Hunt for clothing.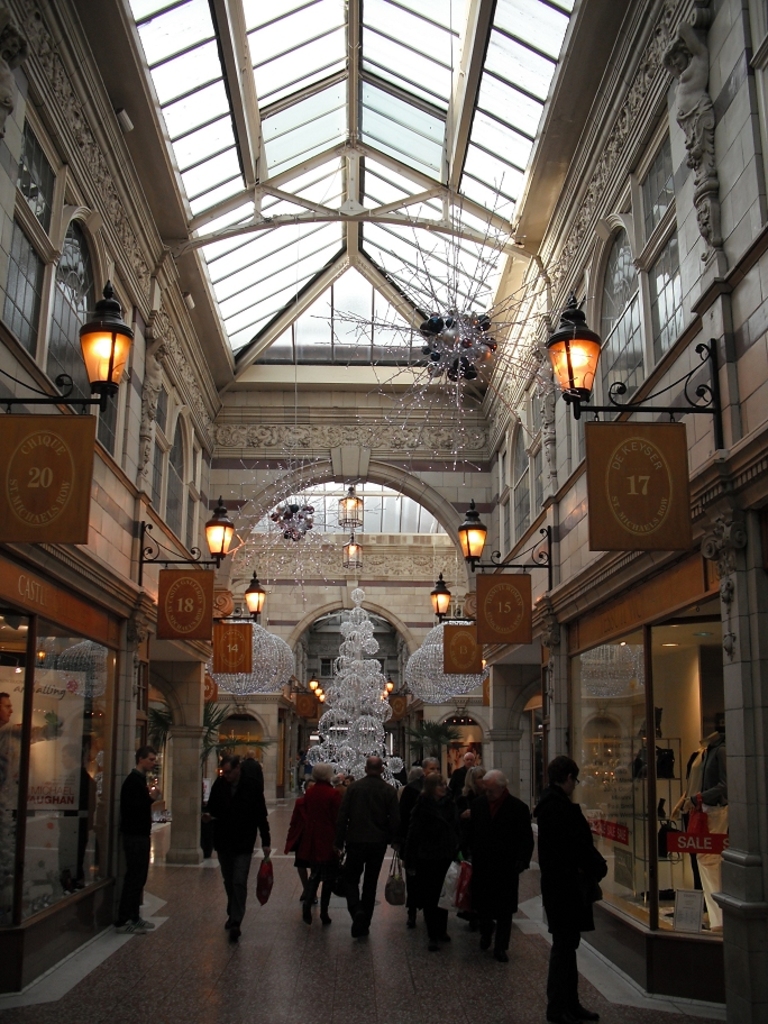
Hunted down at 463/792/532/947.
